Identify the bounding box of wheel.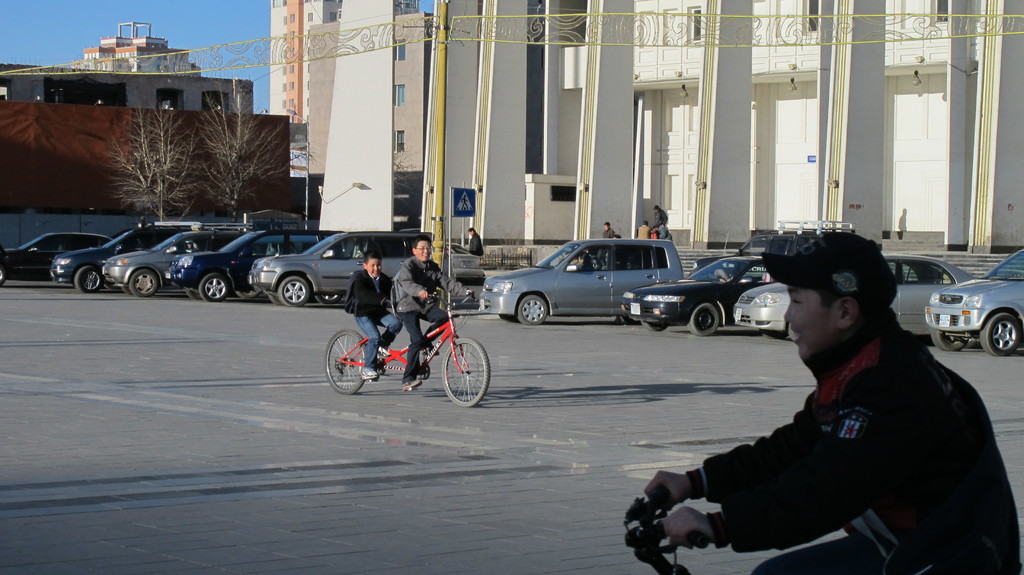
(764, 329, 775, 340).
